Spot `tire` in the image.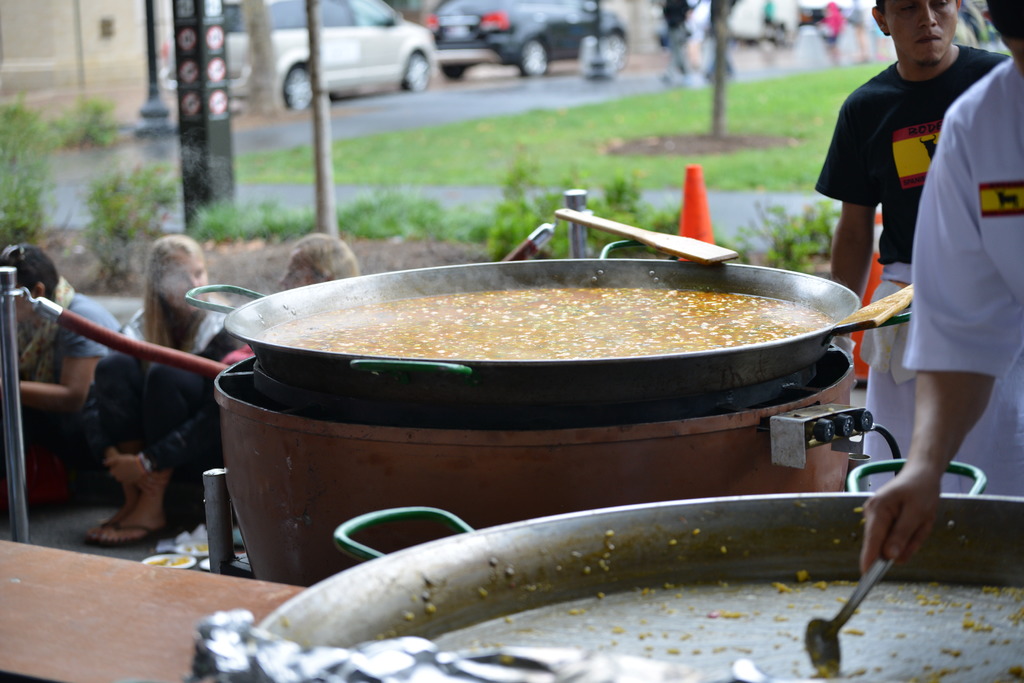
`tire` found at <region>437, 58, 473, 75</region>.
